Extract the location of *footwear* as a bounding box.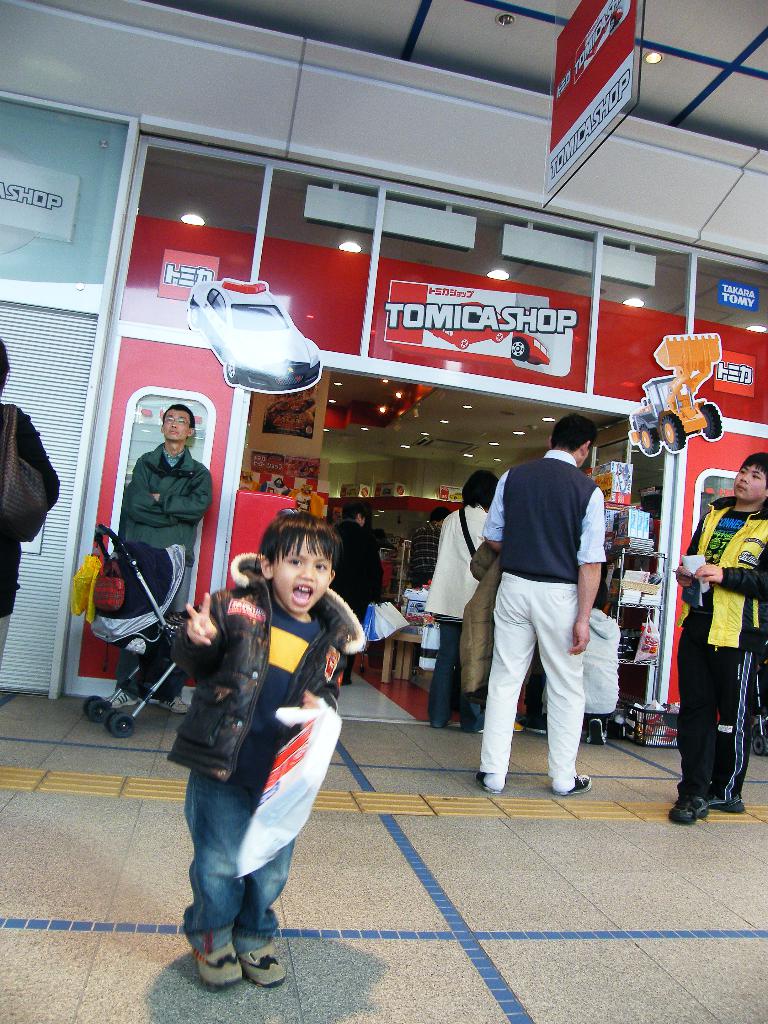
668, 792, 701, 830.
